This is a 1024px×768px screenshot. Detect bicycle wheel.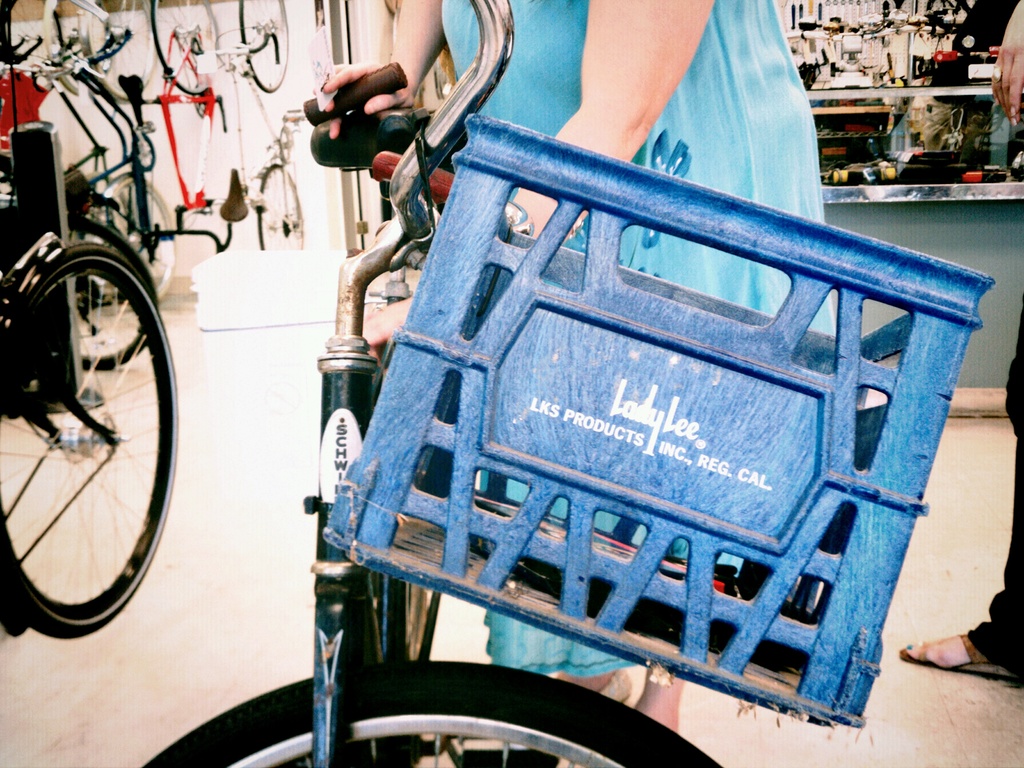
region(372, 342, 444, 685).
